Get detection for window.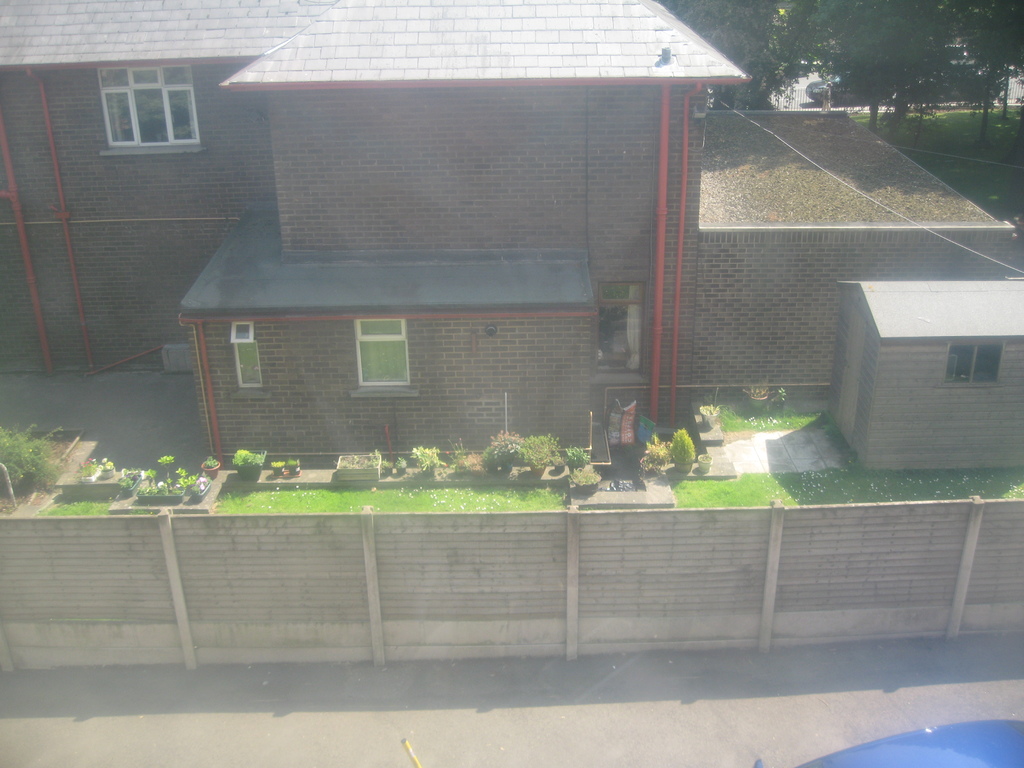
Detection: Rect(357, 312, 420, 403).
